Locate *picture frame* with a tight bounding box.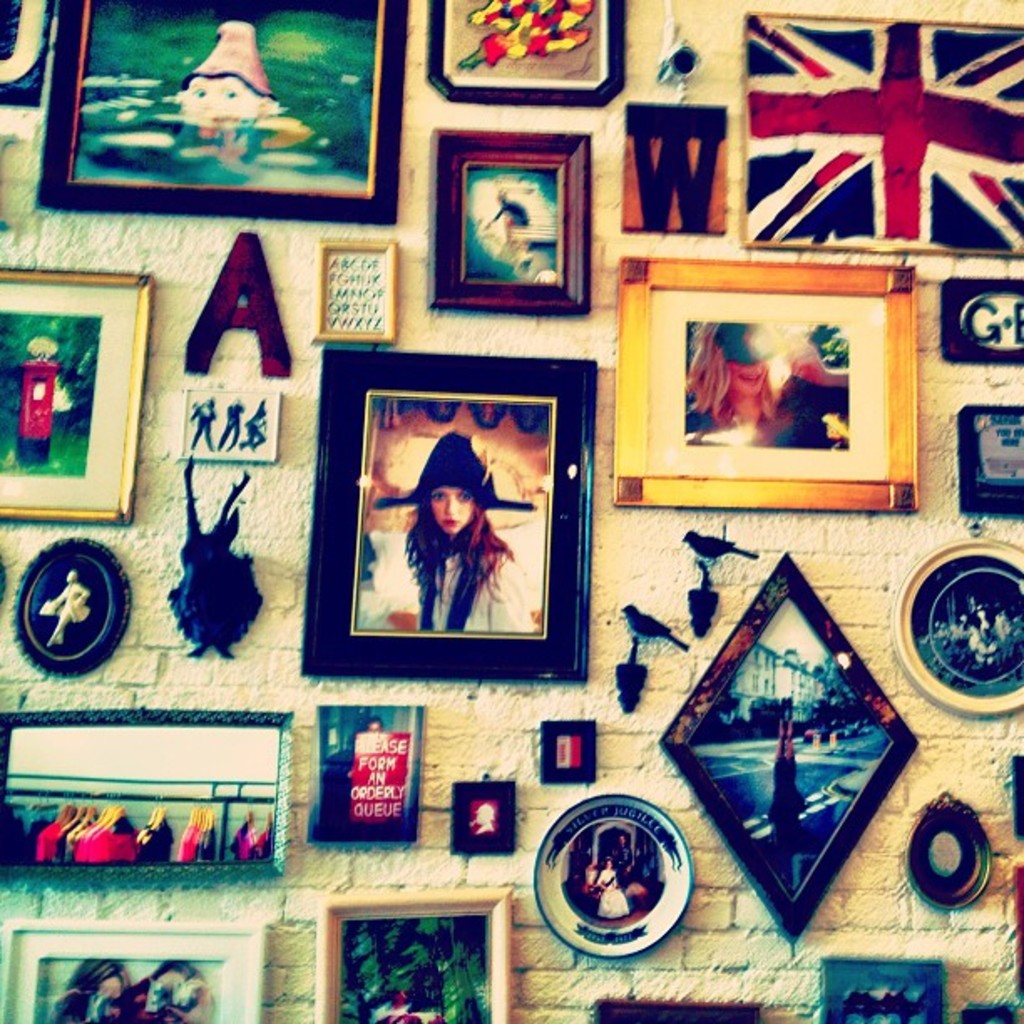
{"x1": 530, "y1": 780, "x2": 694, "y2": 955}.
